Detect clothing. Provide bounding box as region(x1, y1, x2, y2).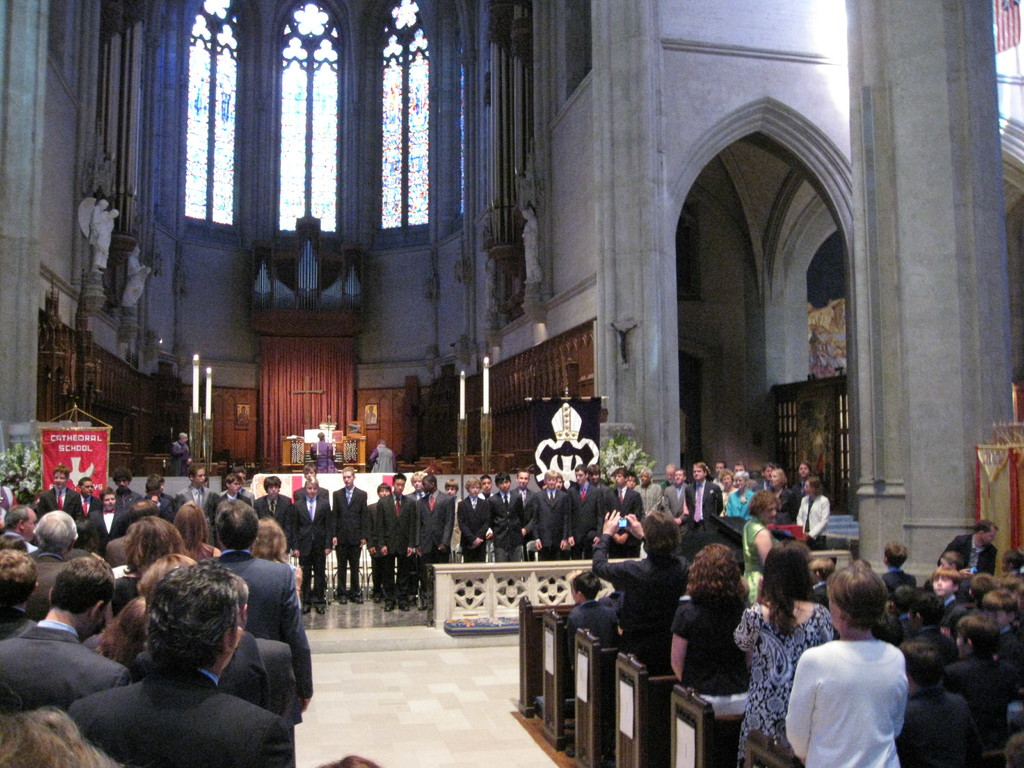
region(873, 562, 915, 598).
